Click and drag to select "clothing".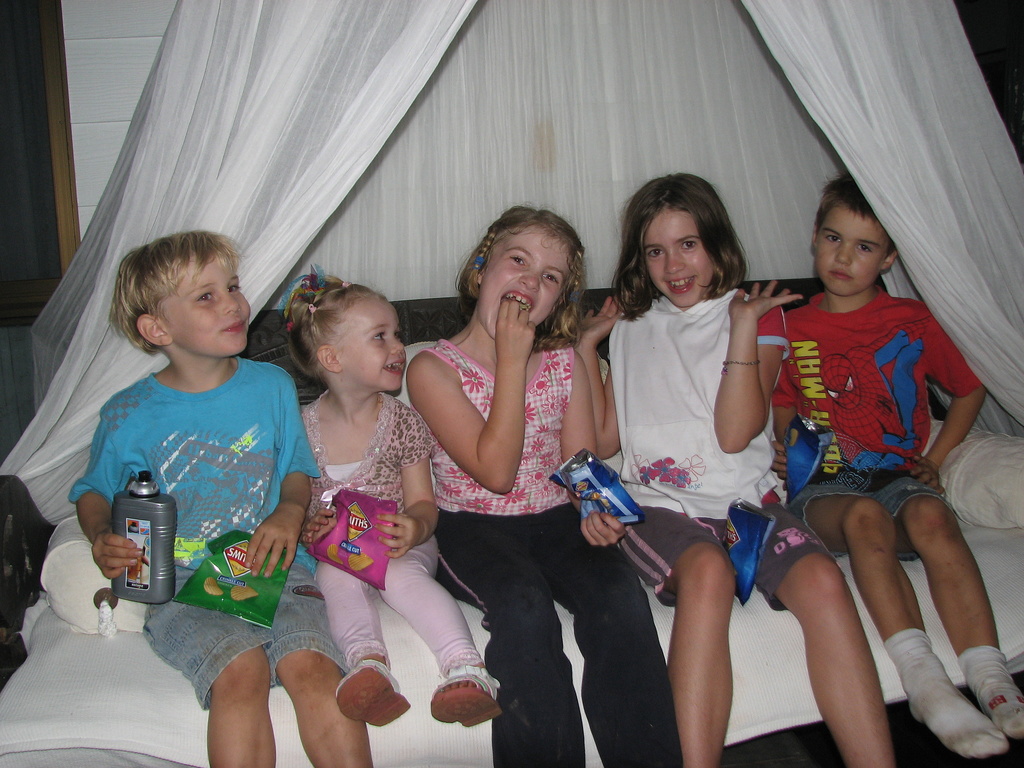
Selection: region(71, 310, 304, 644).
